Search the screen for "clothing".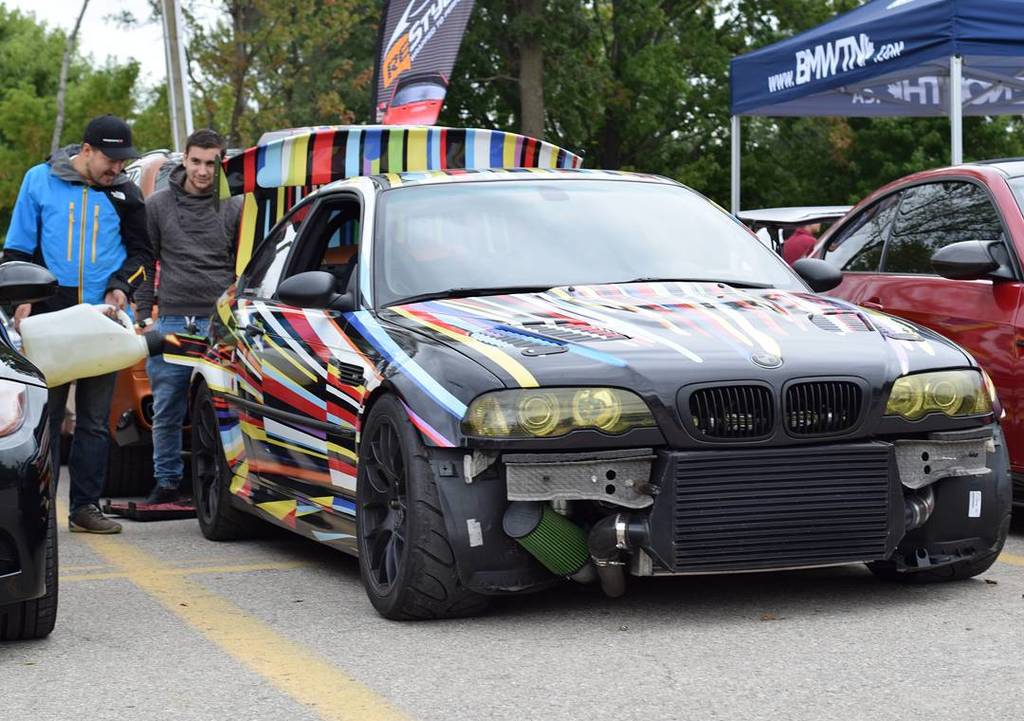
Found at bbox(154, 320, 226, 494).
